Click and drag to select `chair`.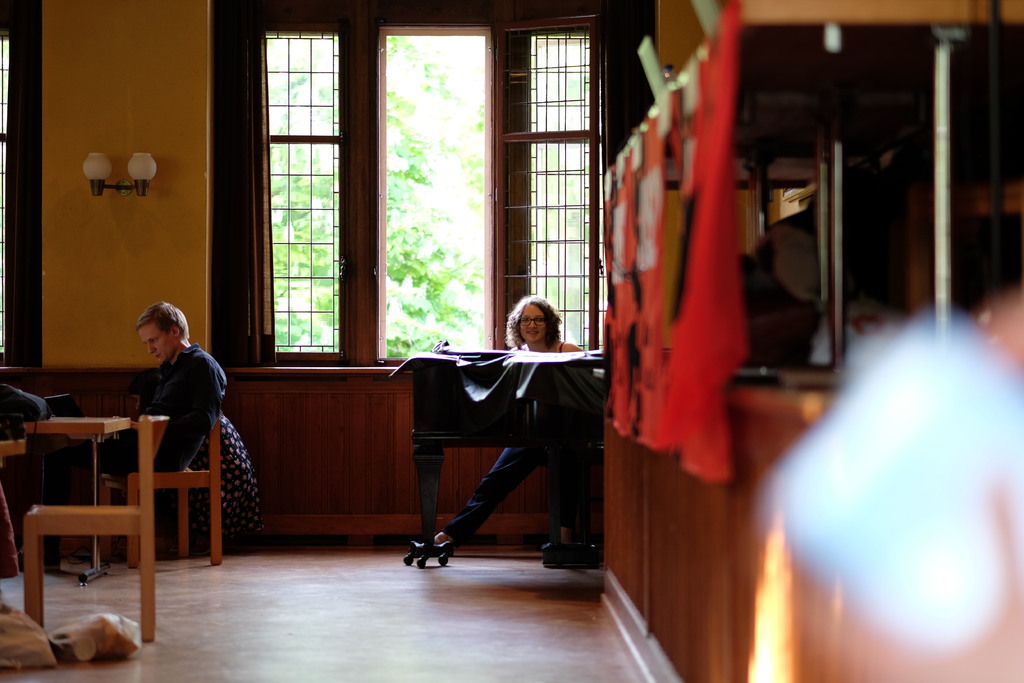
Selection: left=92, top=404, right=223, bottom=574.
